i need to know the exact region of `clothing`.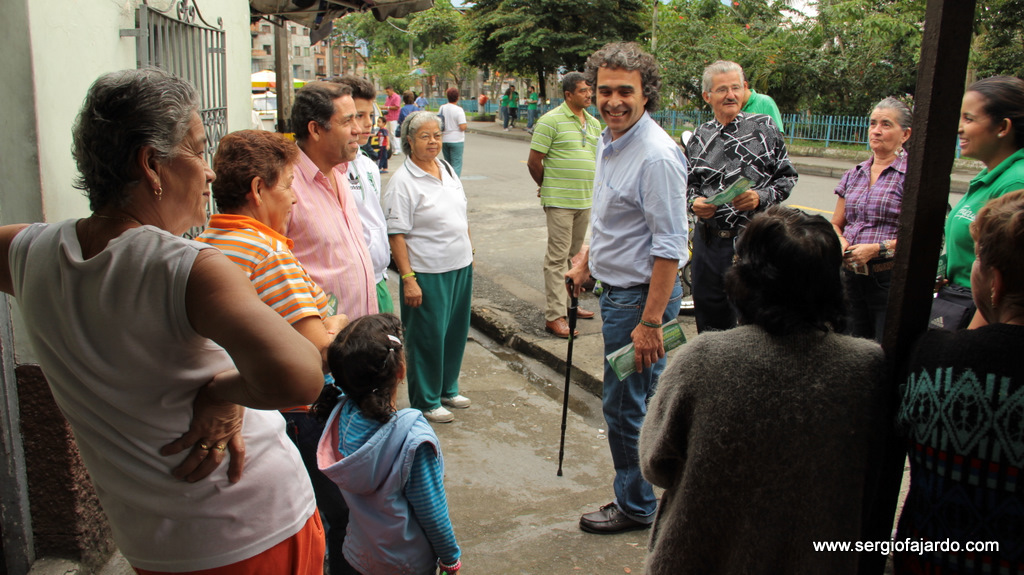
Region: (left=681, top=112, right=797, bottom=327).
